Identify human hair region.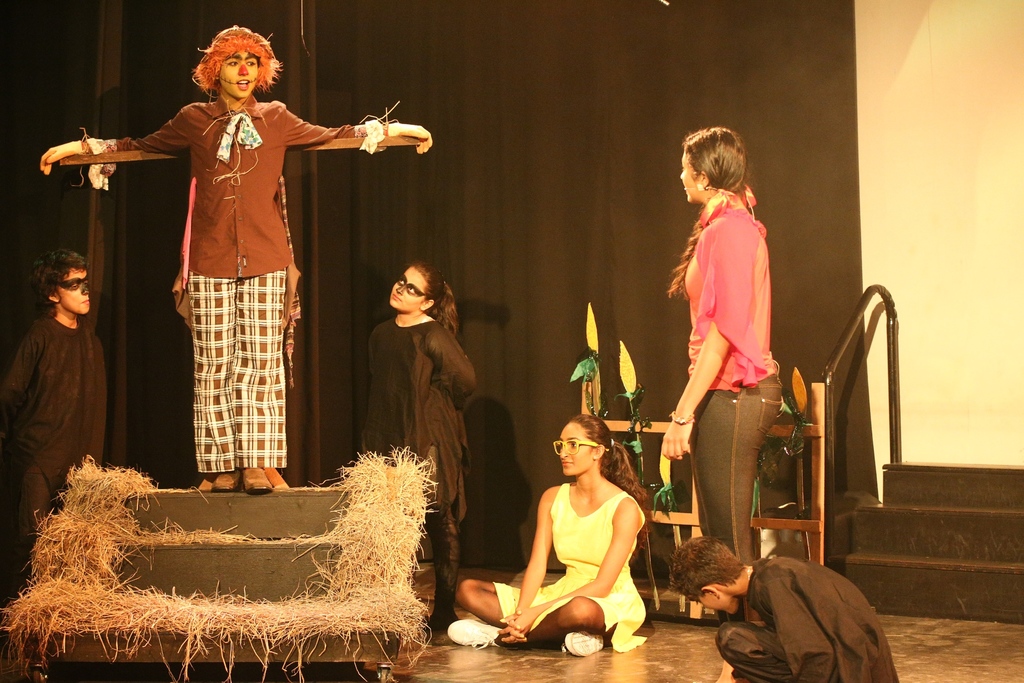
Region: Rect(411, 258, 462, 341).
